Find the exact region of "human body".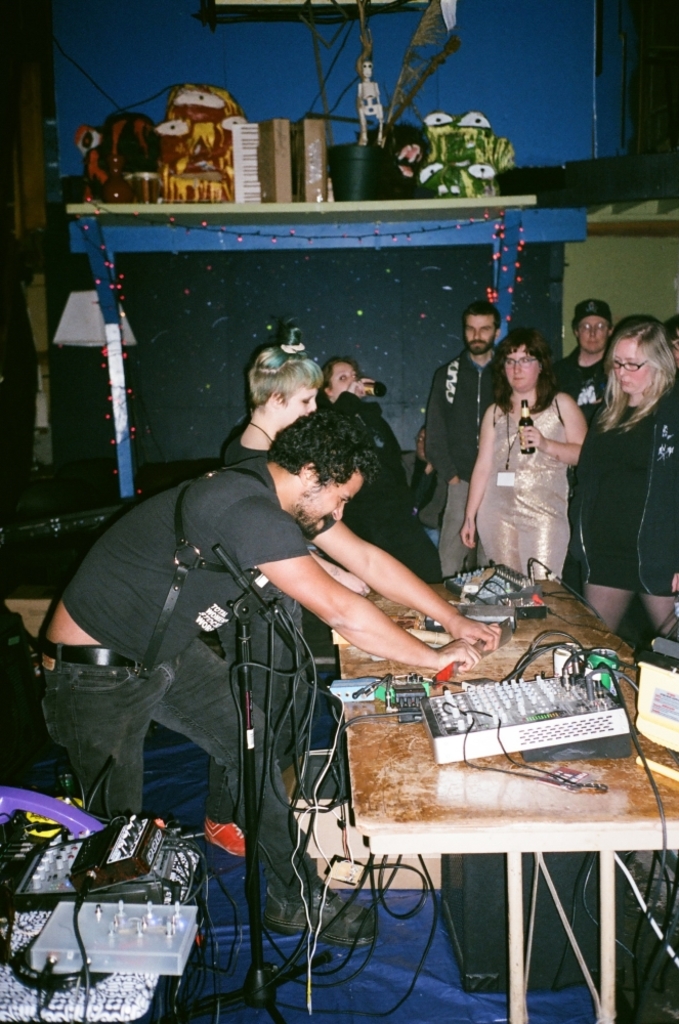
Exact region: bbox(424, 349, 513, 580).
